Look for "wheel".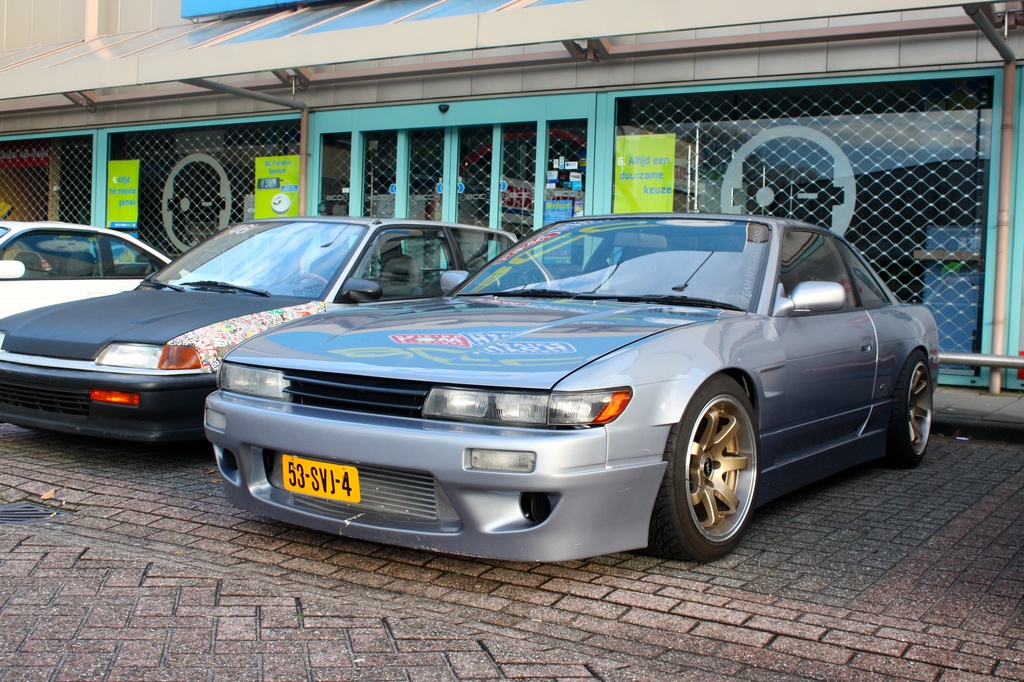
Found: [x1=671, y1=380, x2=773, y2=558].
